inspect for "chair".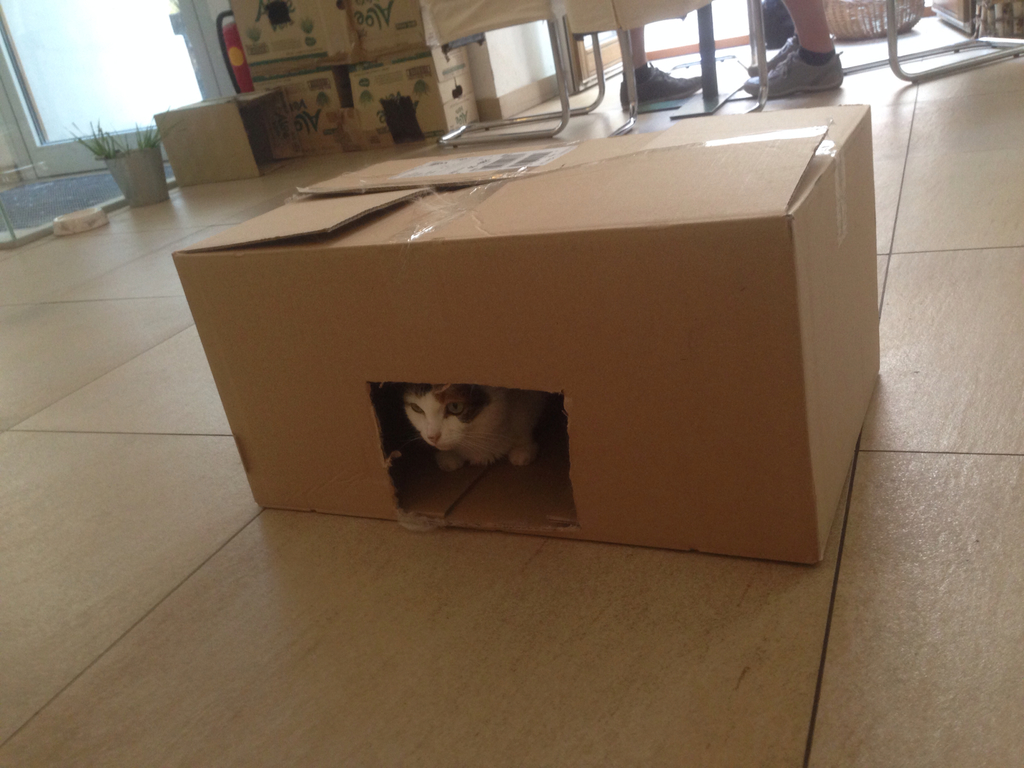
Inspection: <box>421,0,594,146</box>.
